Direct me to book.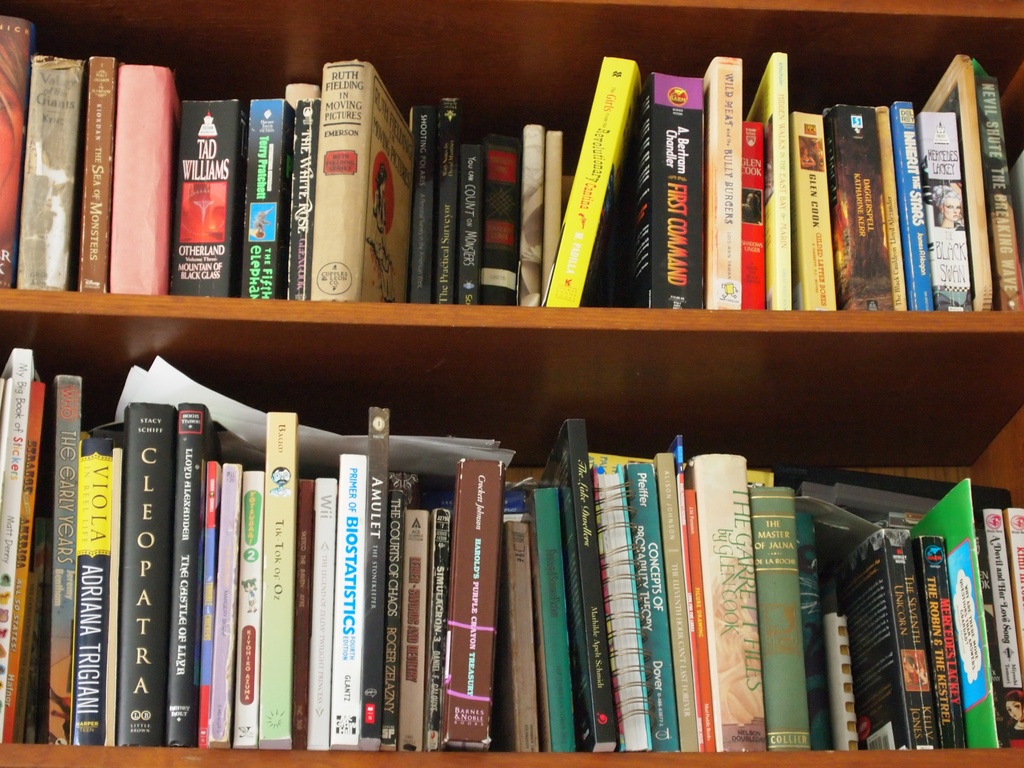
Direction: 532 486 575 748.
